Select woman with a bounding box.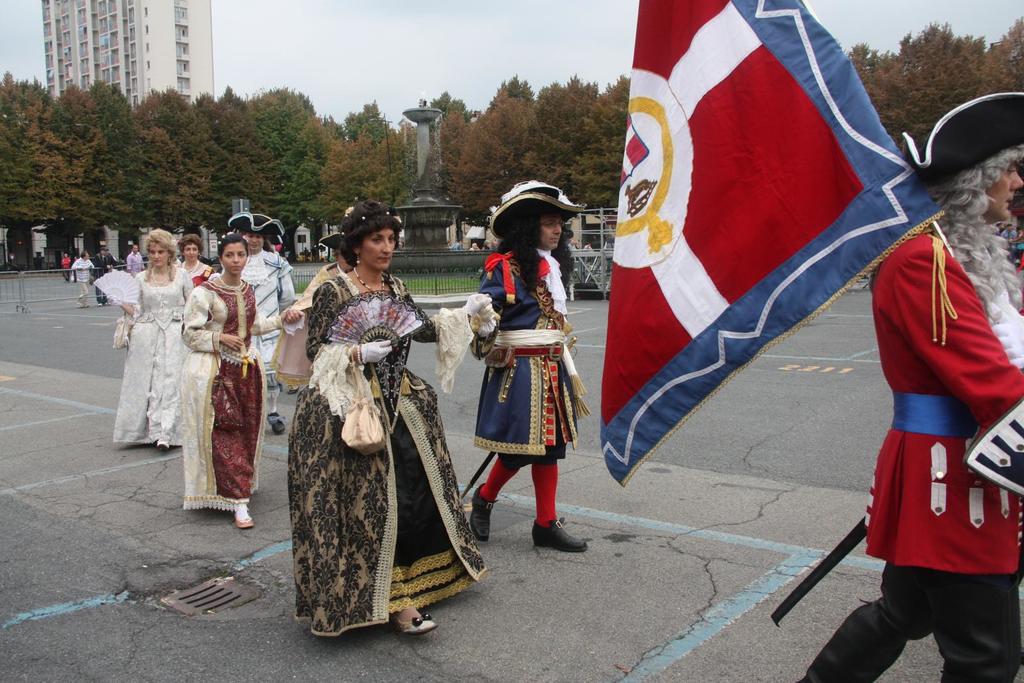
Rect(264, 223, 367, 379).
